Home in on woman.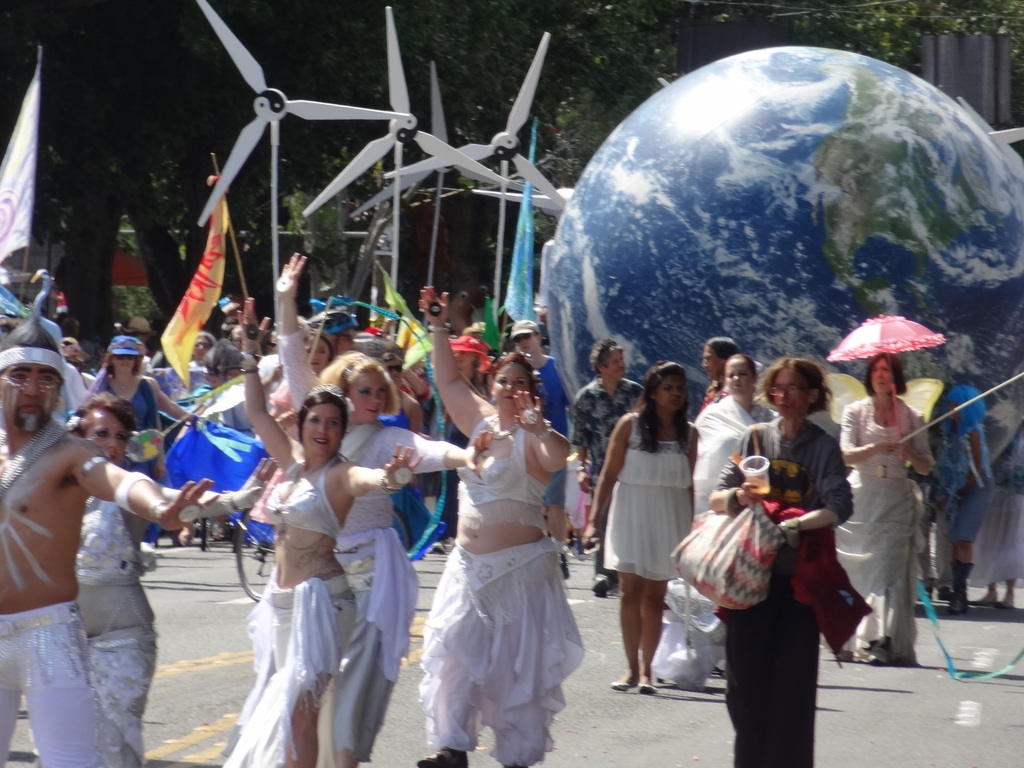
Homed in at (left=583, top=358, right=702, bottom=696).
